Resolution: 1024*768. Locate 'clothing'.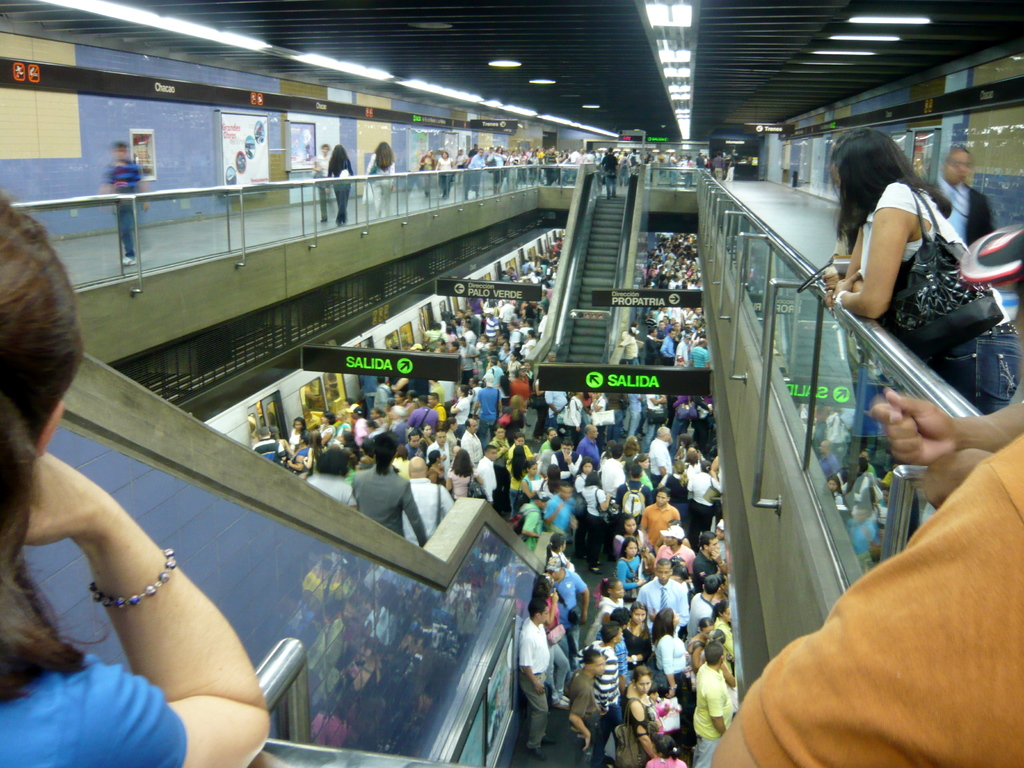
region(857, 180, 1021, 412).
